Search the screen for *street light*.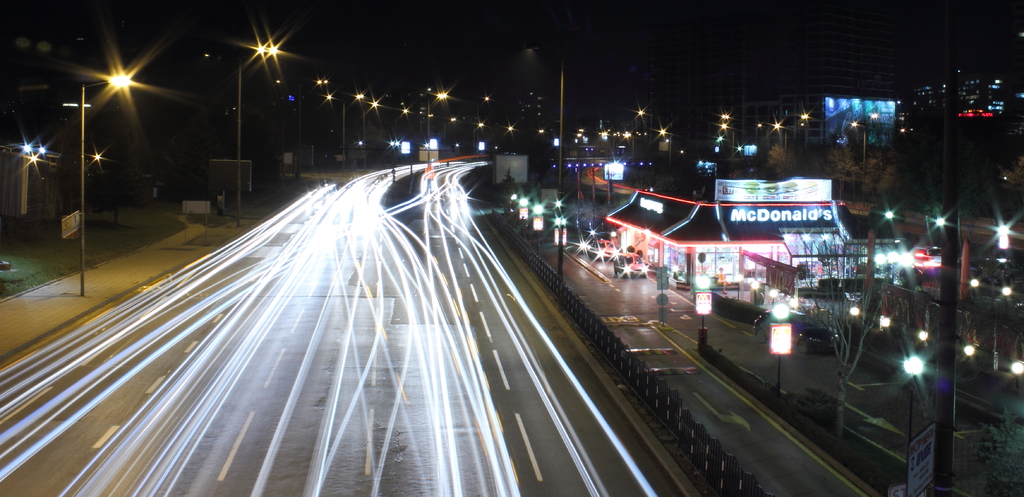
Found at Rect(79, 68, 135, 295).
